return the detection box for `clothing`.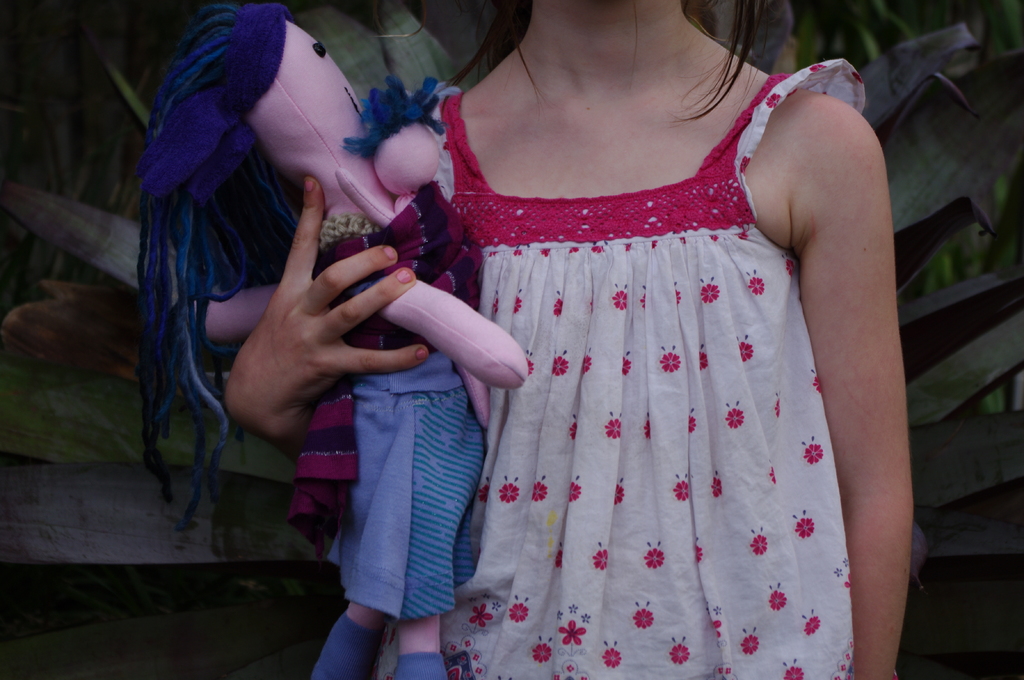
bbox(291, 184, 493, 621).
